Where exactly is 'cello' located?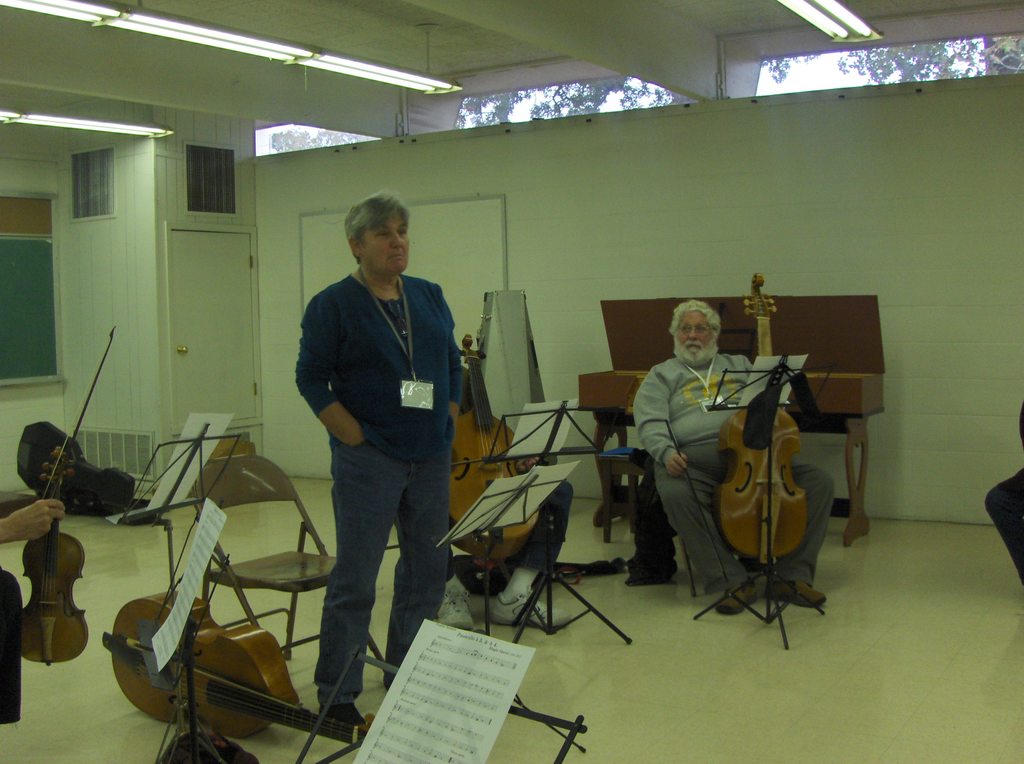
Its bounding box is (left=716, top=273, right=813, bottom=559).
